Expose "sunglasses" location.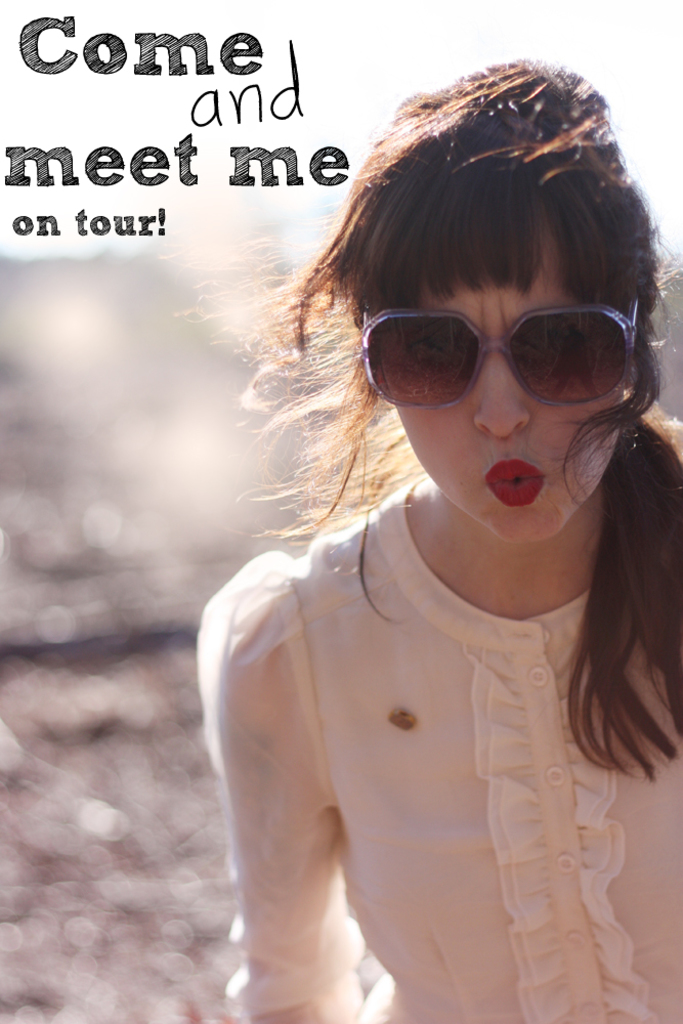
Exposed at box(358, 291, 644, 413).
